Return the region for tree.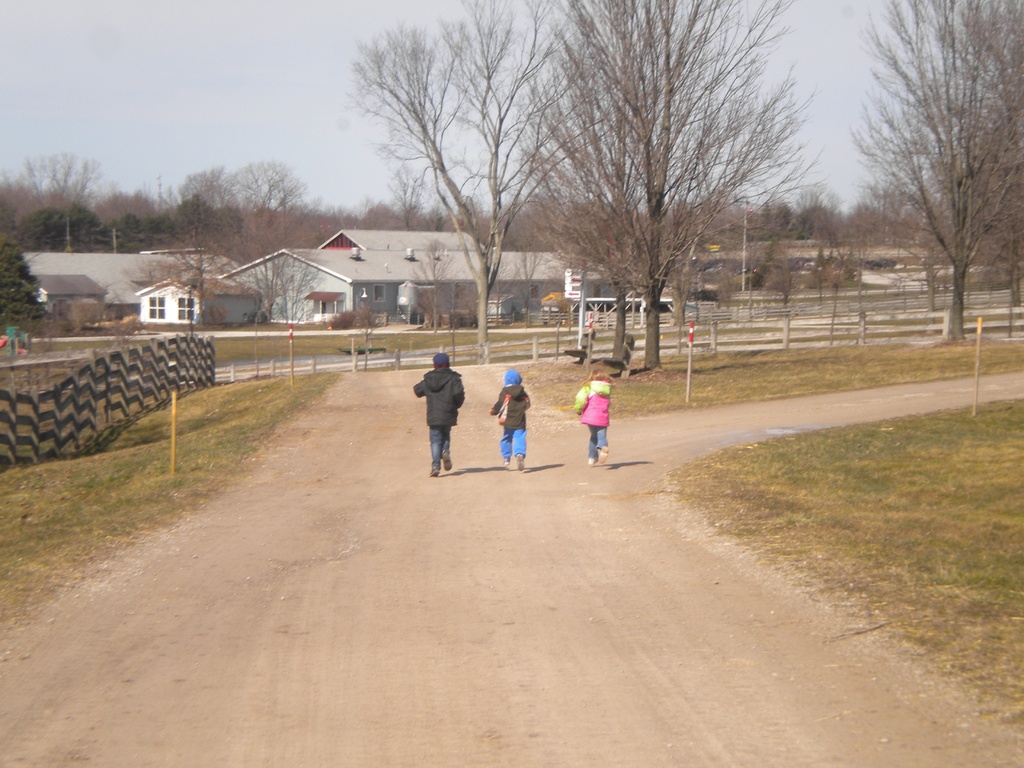
{"x1": 31, "y1": 143, "x2": 100, "y2": 256}.
